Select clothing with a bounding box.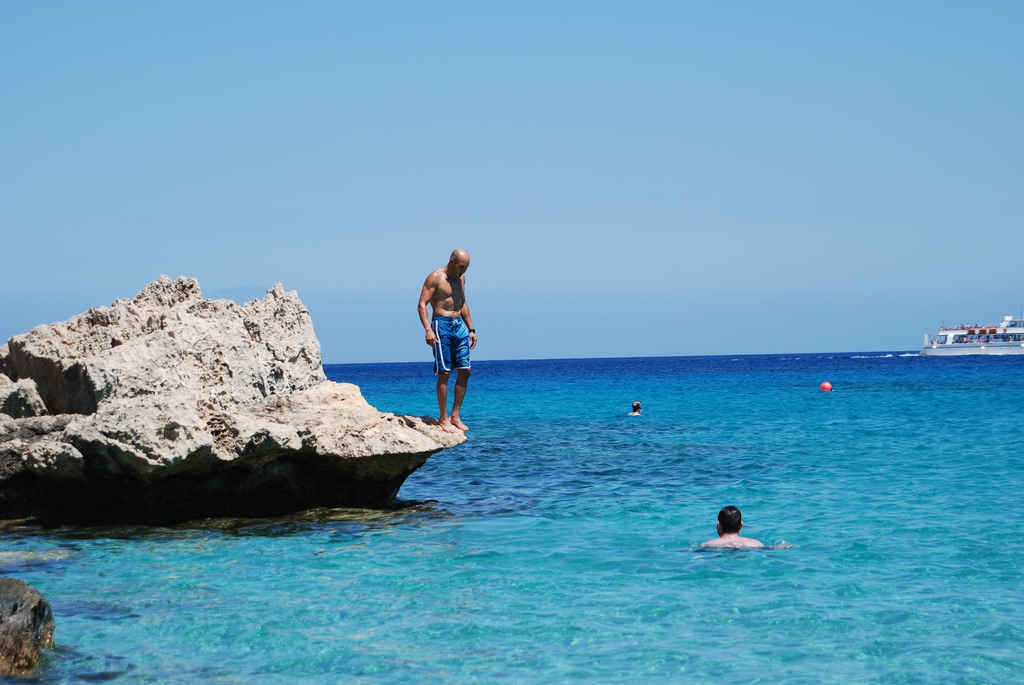
<box>431,314,475,378</box>.
